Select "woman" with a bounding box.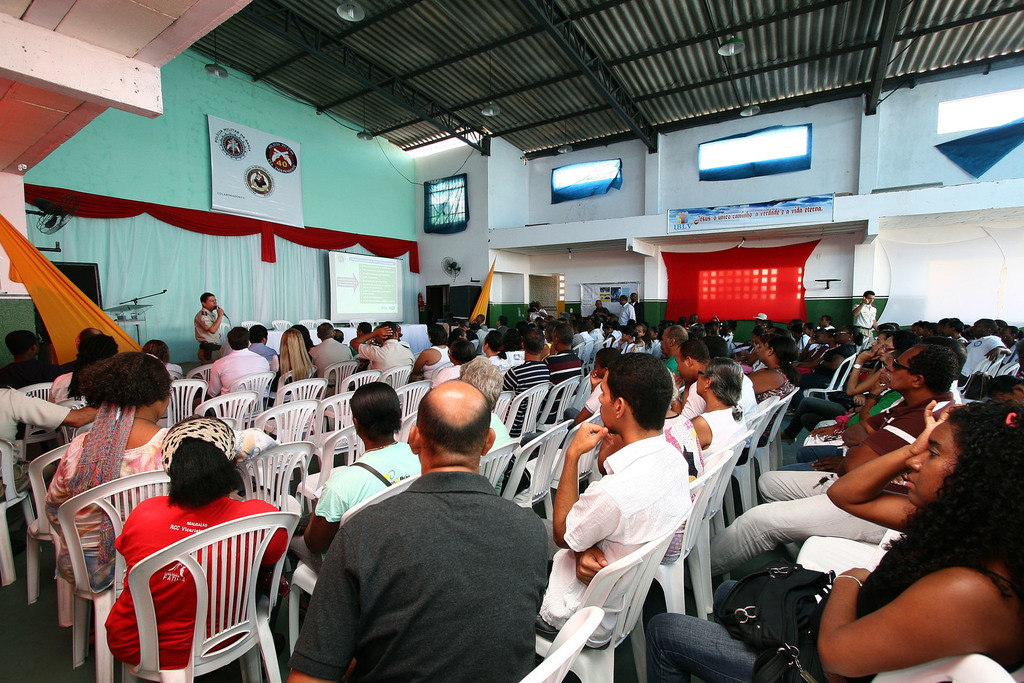
286 380 421 568.
